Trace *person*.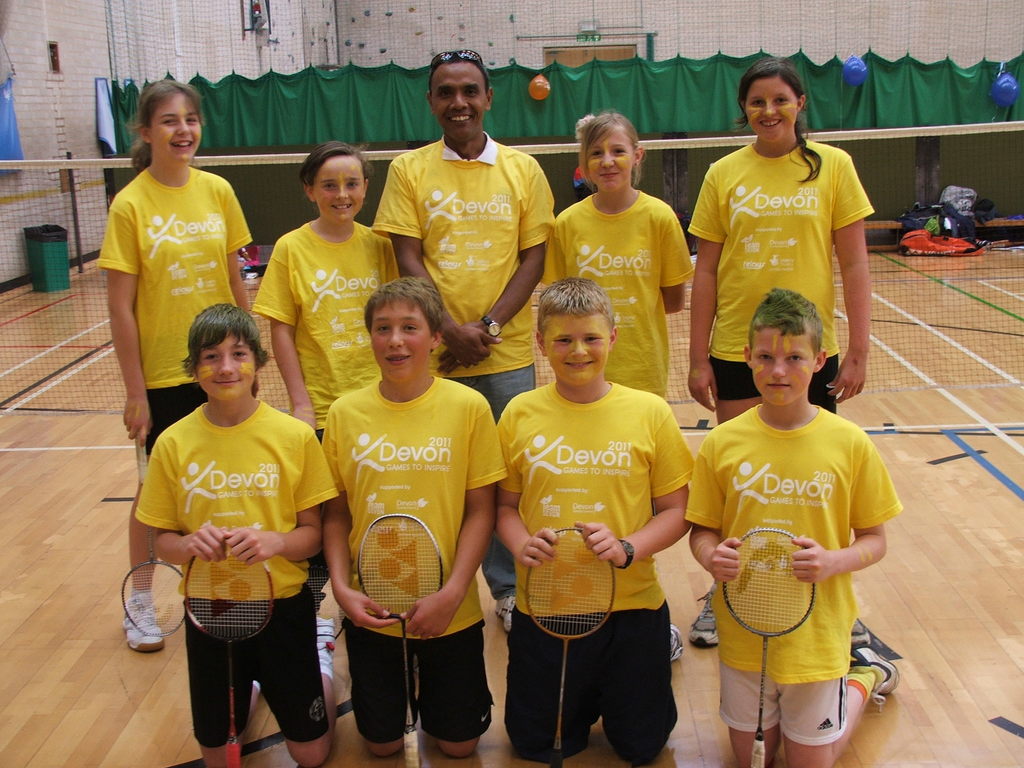
Traced to left=371, top=51, right=555, bottom=633.
